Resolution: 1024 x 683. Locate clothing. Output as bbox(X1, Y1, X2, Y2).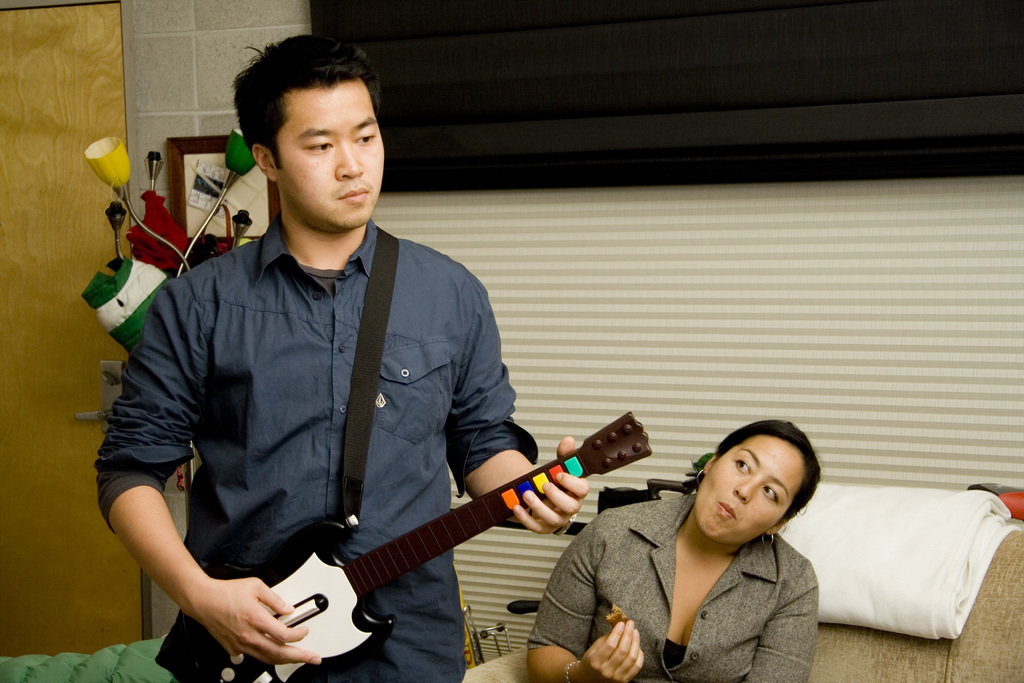
bbox(527, 486, 819, 682).
